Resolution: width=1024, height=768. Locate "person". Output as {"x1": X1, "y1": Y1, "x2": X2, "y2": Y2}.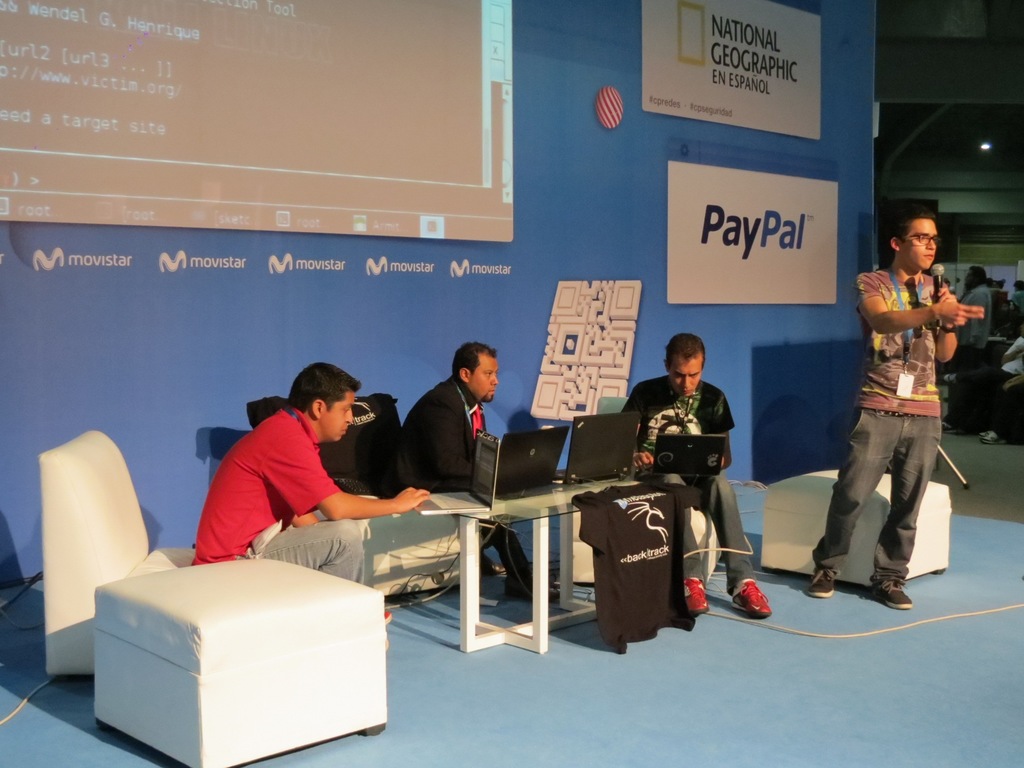
{"x1": 390, "y1": 337, "x2": 564, "y2": 596}.
